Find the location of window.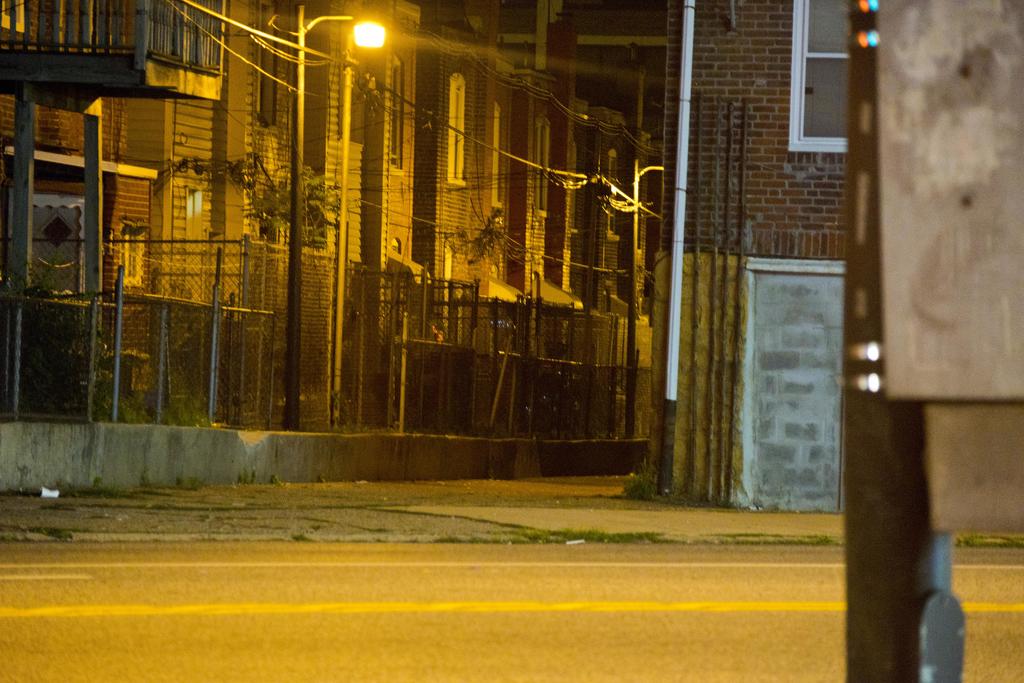
Location: <region>384, 55, 408, 168</region>.
